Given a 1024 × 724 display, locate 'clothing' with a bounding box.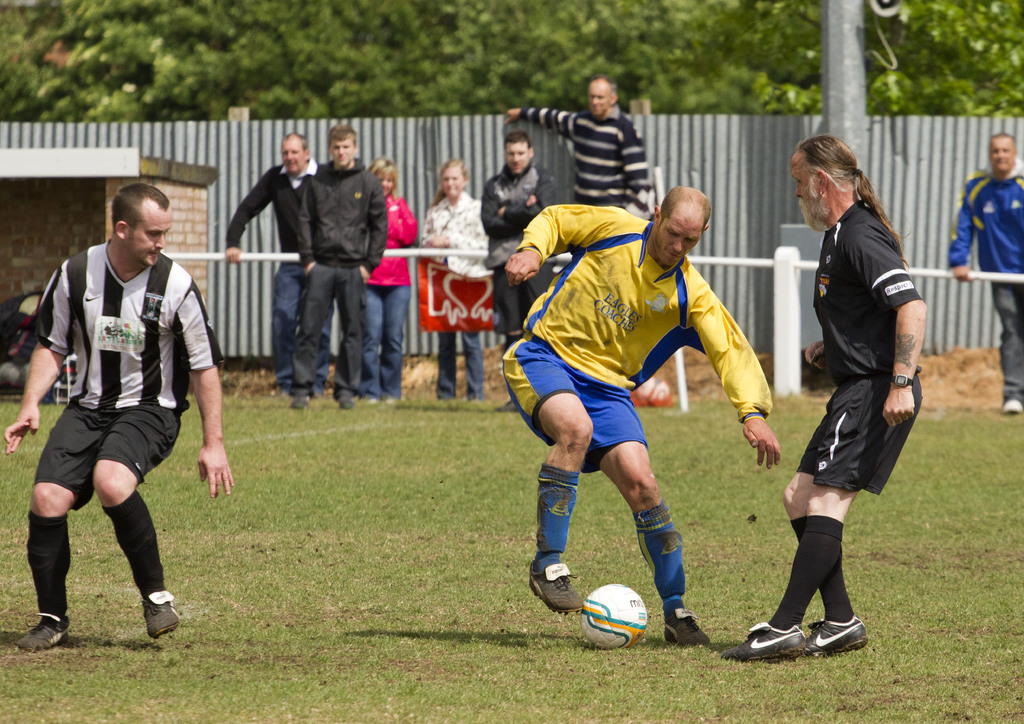
Located: bbox=[287, 161, 383, 385].
